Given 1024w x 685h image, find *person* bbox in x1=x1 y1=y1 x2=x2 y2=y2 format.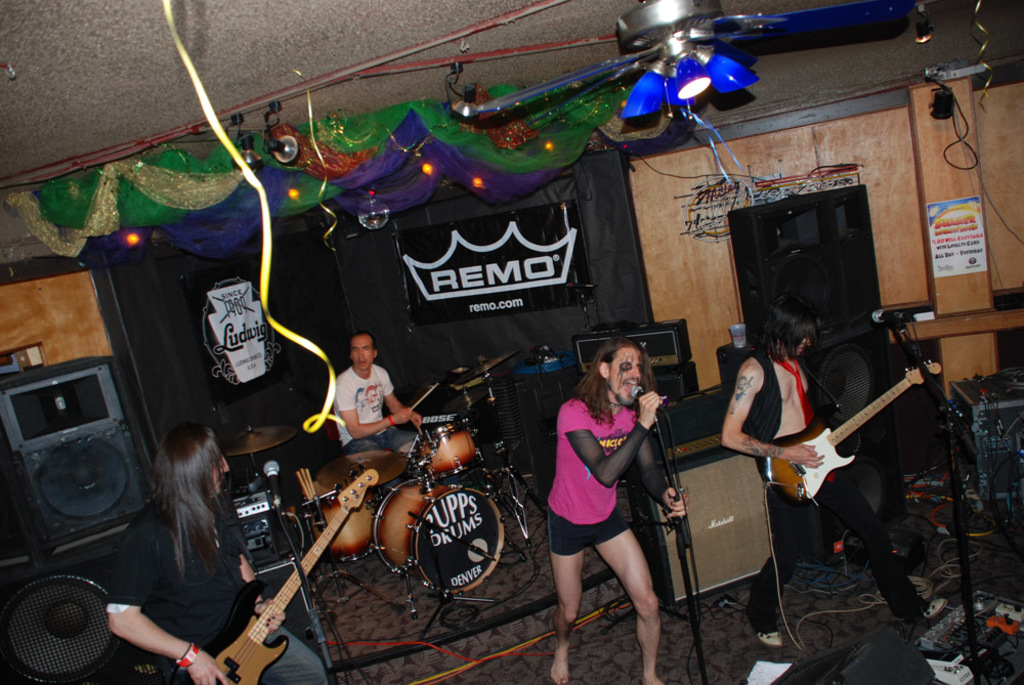
x1=330 y1=328 x2=426 y2=456.
